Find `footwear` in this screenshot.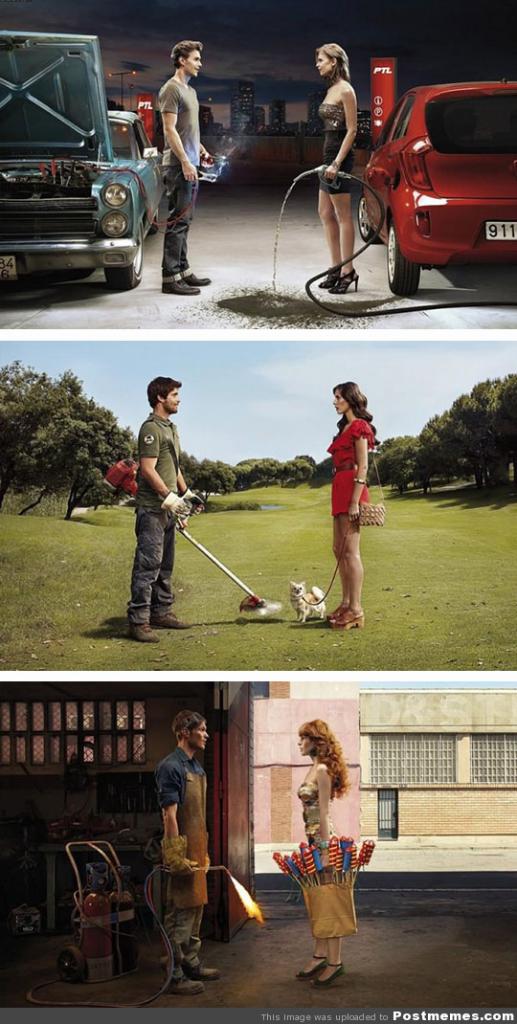
The bounding box for `footwear` is <box>187,964,219,982</box>.
